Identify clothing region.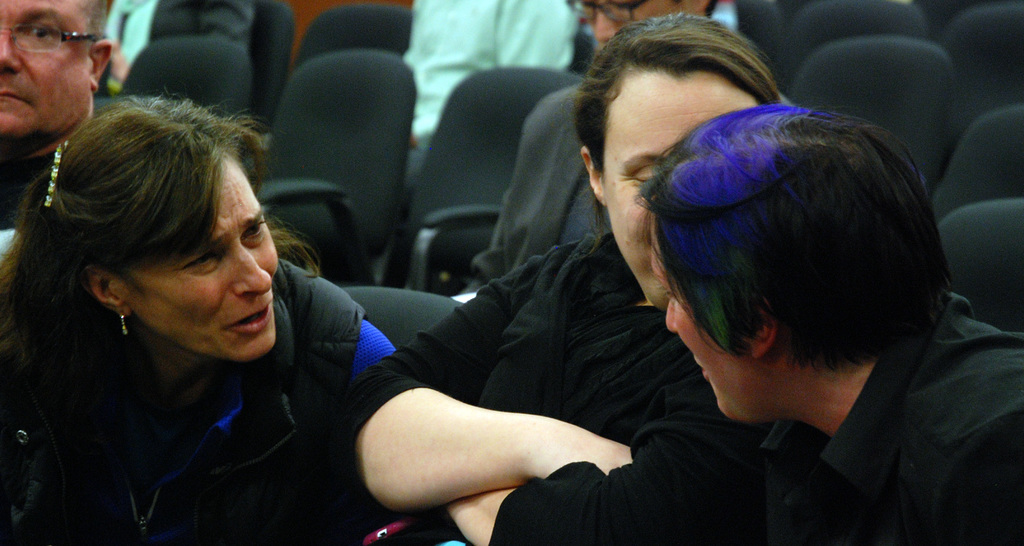
Region: (left=0, top=254, right=413, bottom=545).
